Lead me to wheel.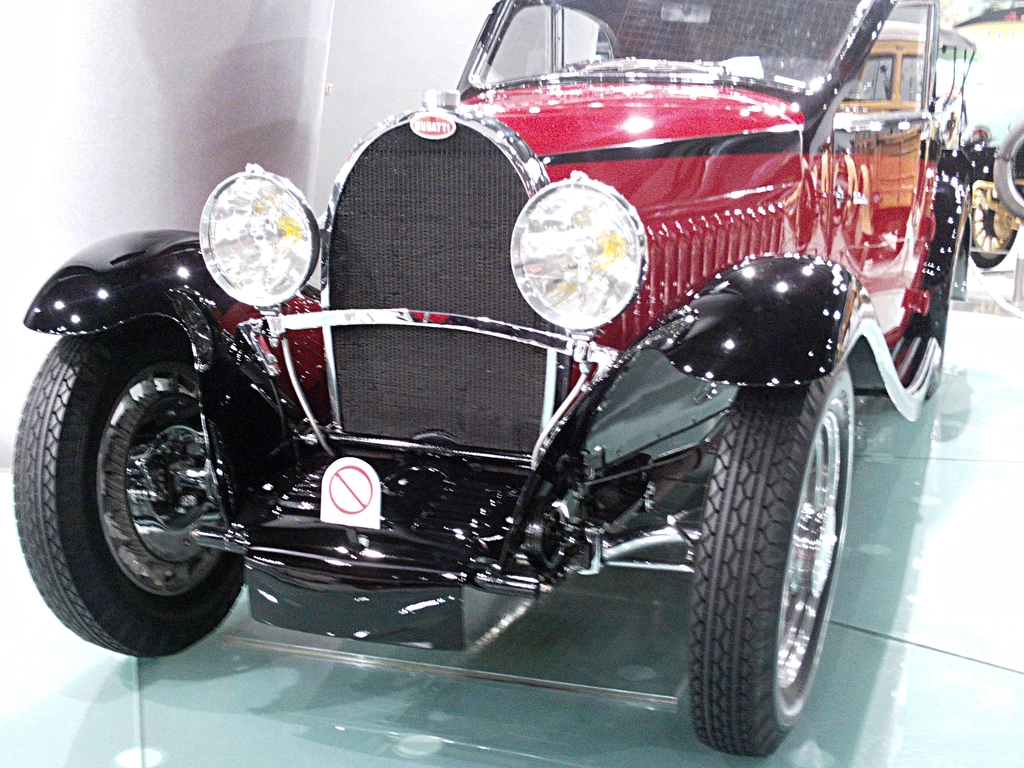
Lead to (680,353,862,755).
